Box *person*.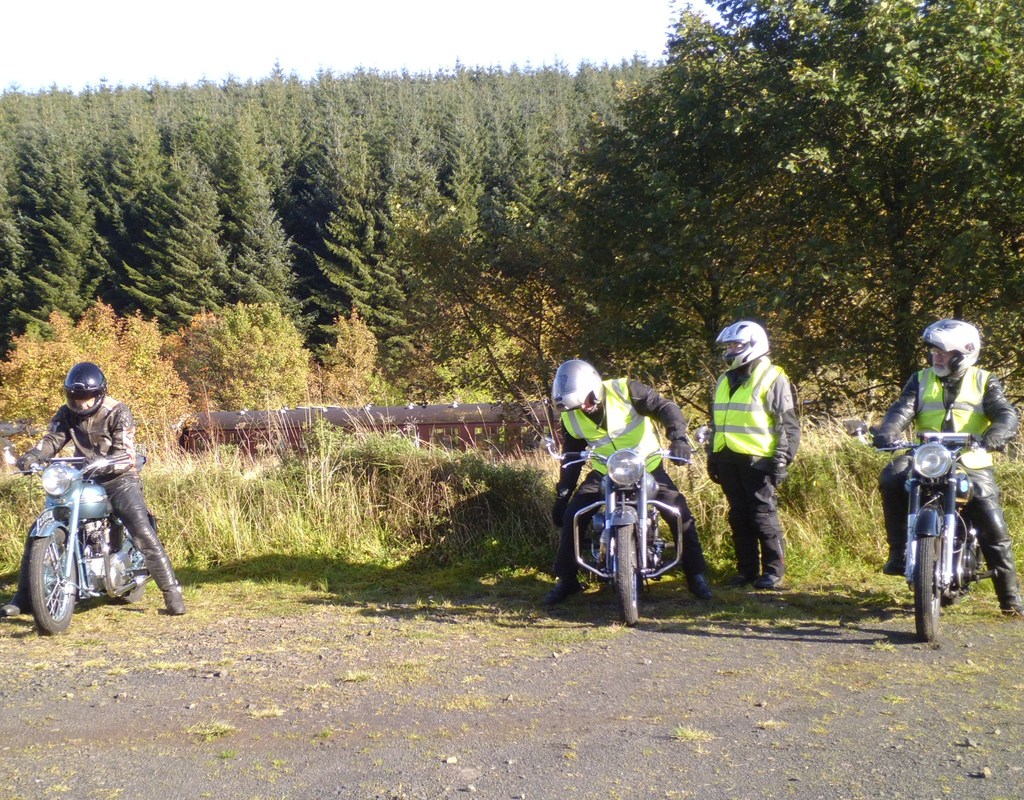
detection(531, 358, 713, 605).
